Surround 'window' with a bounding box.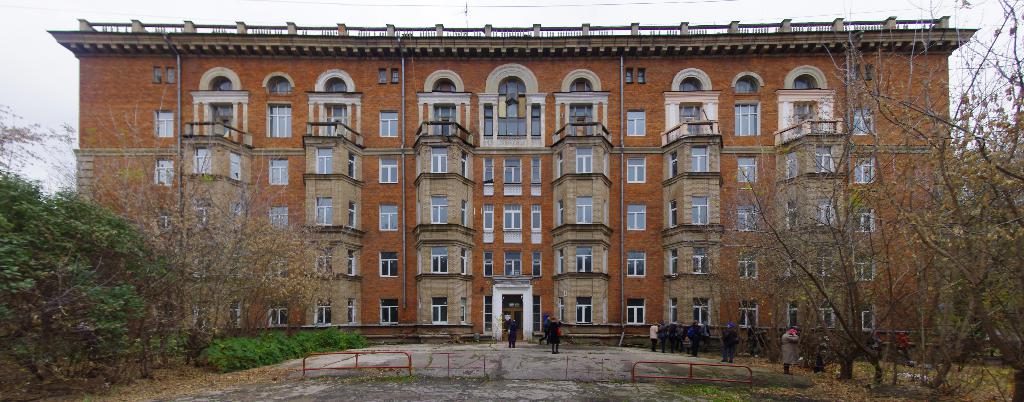
bbox(677, 80, 706, 92).
